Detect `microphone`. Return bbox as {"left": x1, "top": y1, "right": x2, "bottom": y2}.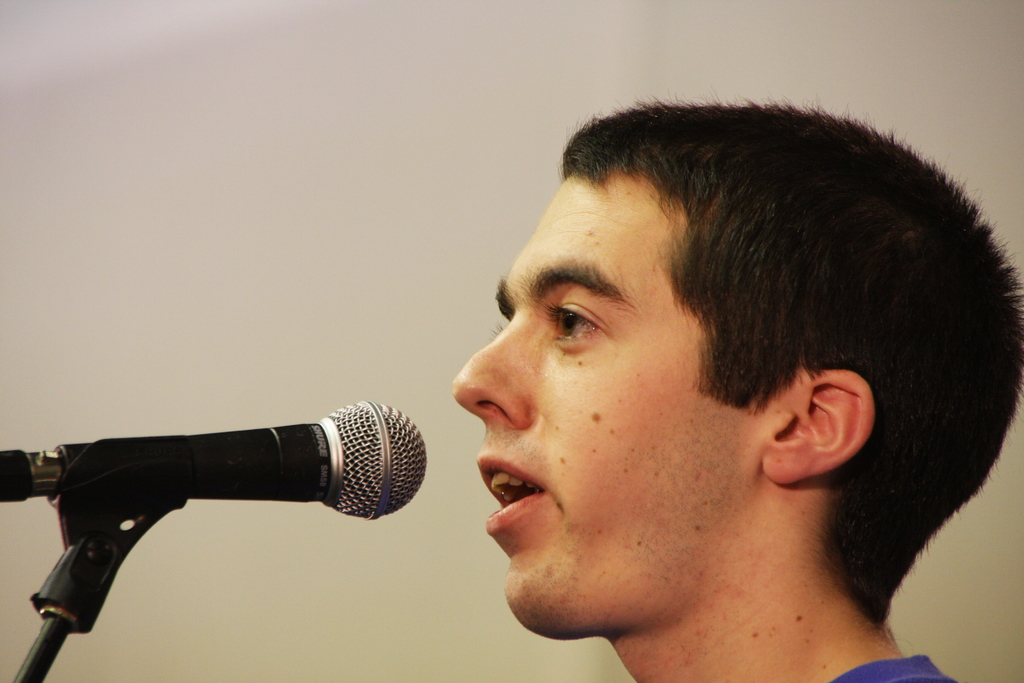
{"left": 53, "top": 396, "right": 428, "bottom": 525}.
